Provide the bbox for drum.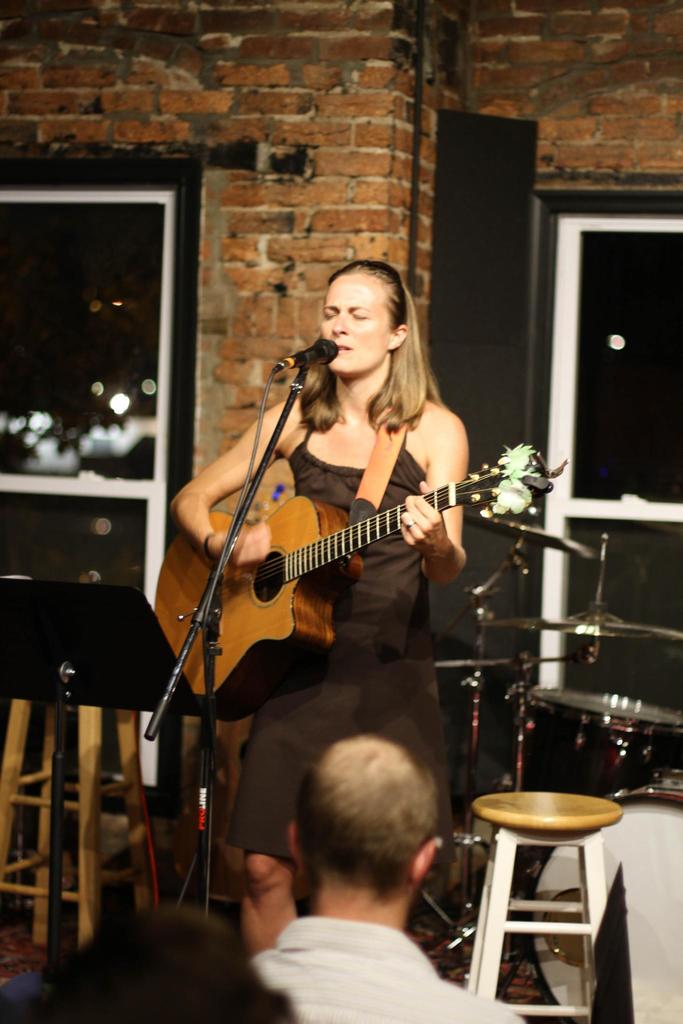
(x1=530, y1=691, x2=682, y2=798).
